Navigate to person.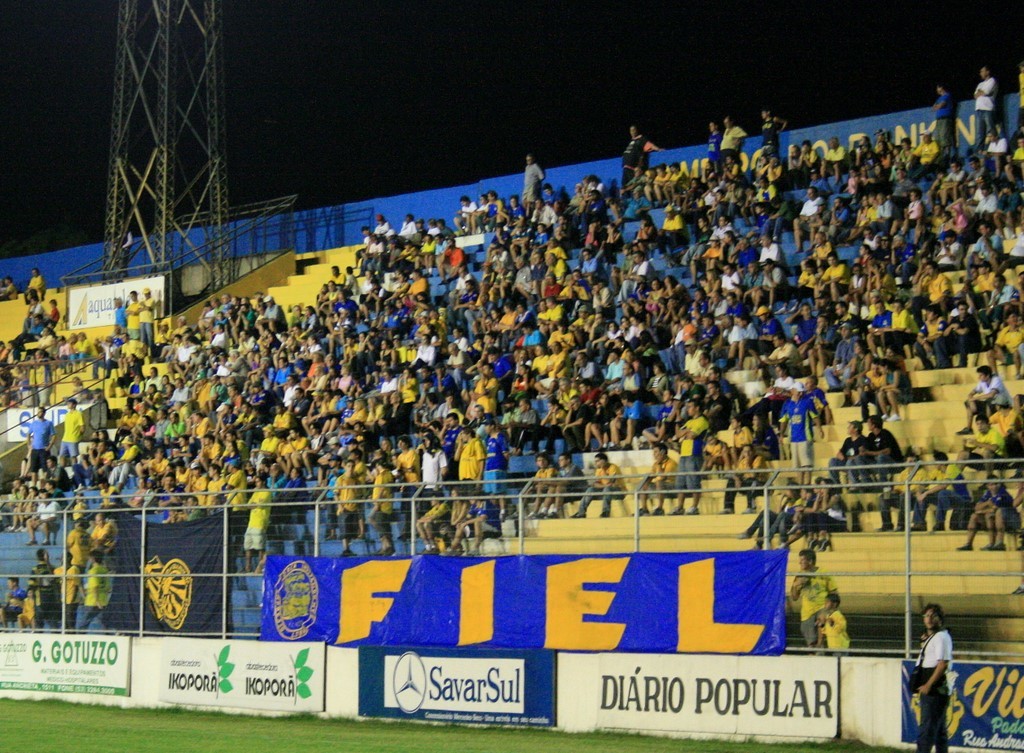
Navigation target: (787, 551, 838, 641).
